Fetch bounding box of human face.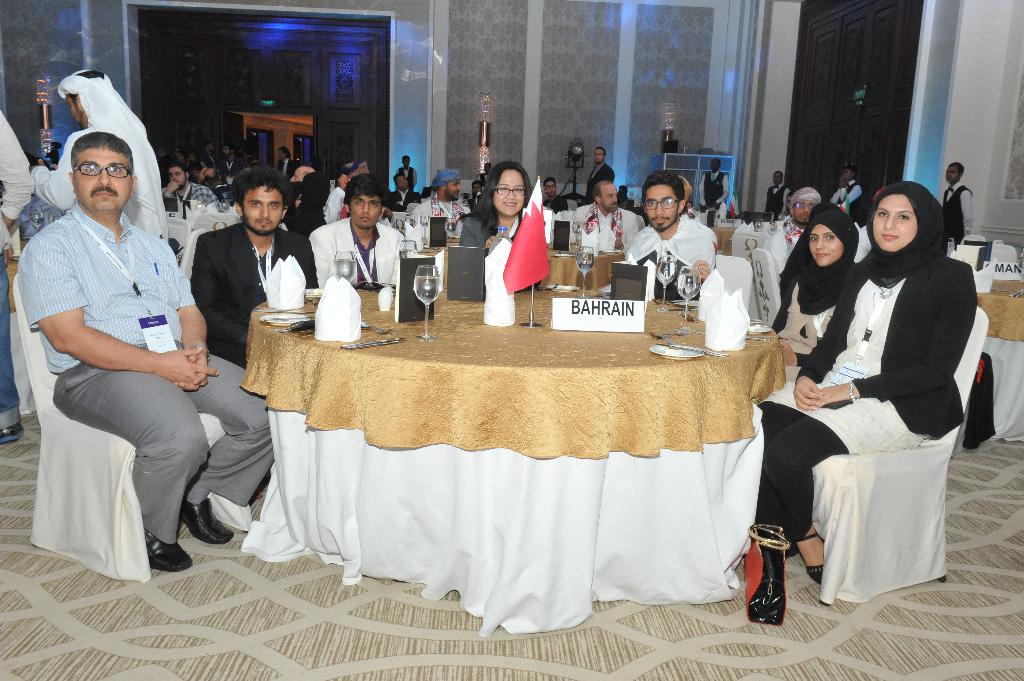
Bbox: detection(648, 186, 675, 230).
